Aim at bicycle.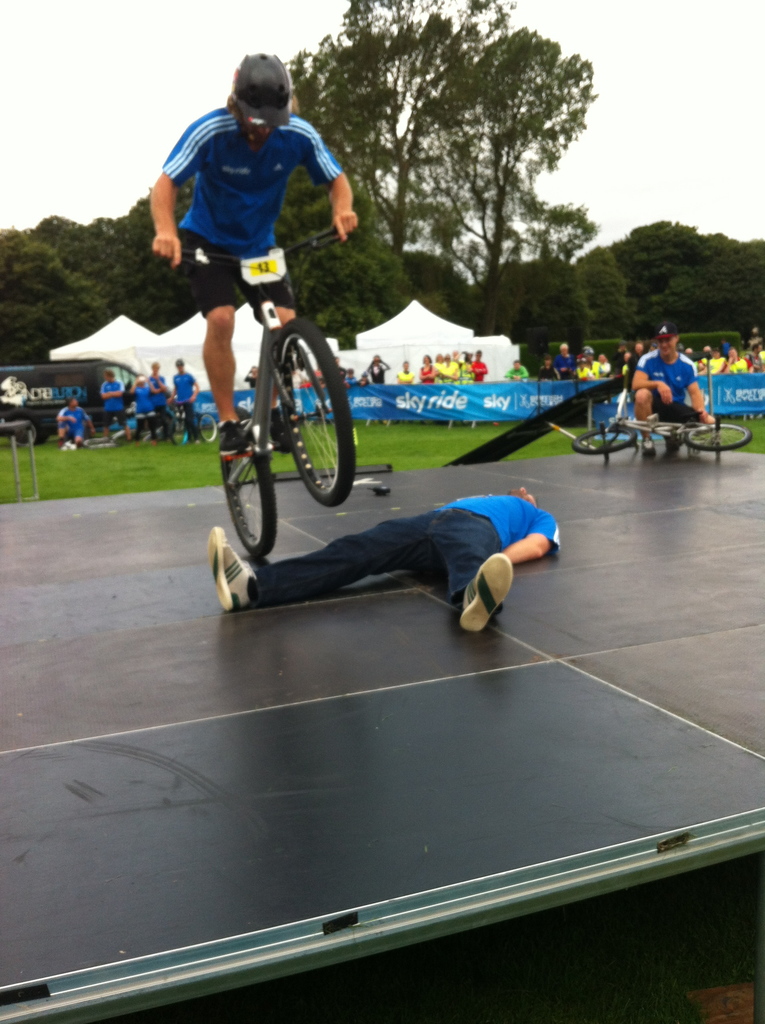
Aimed at 572,413,753,464.
